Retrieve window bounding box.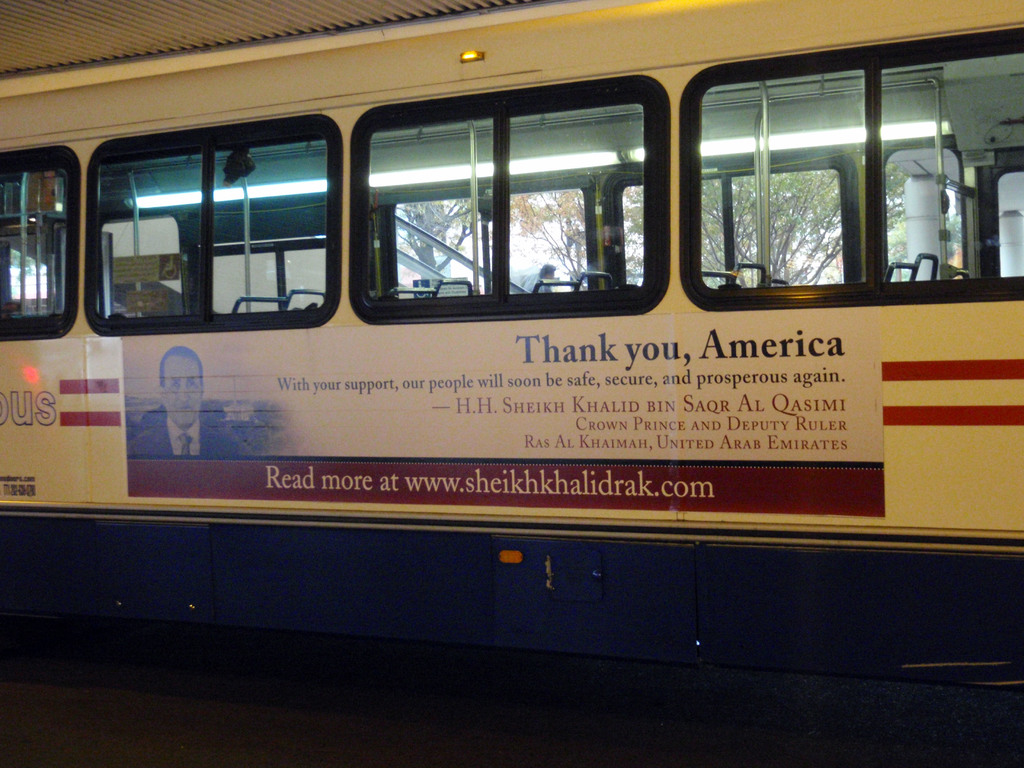
Bounding box: region(0, 156, 76, 339).
